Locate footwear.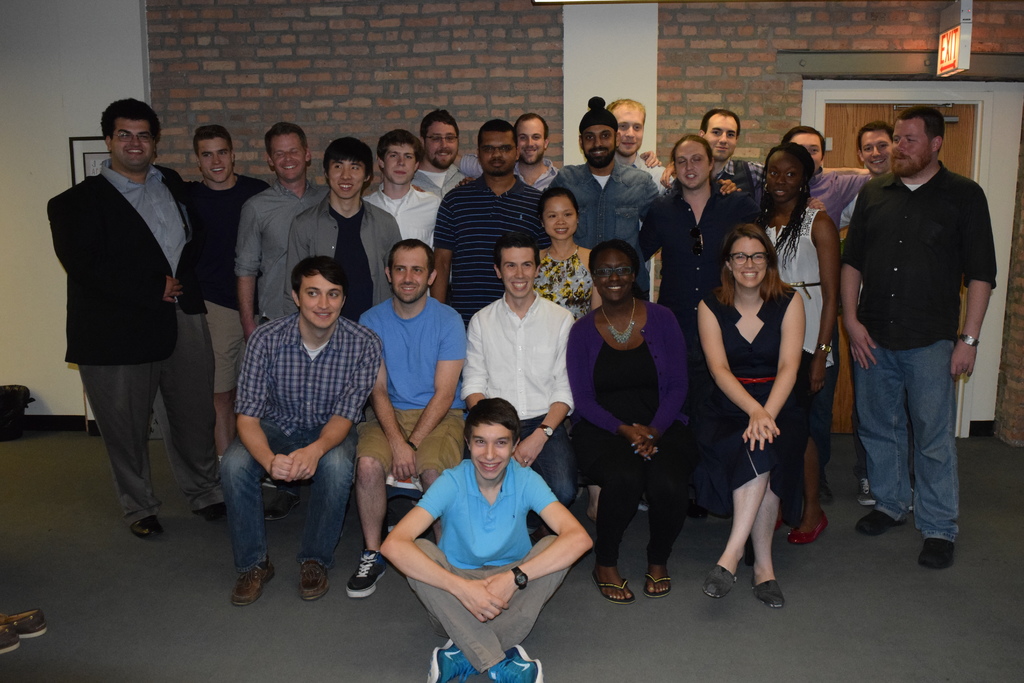
Bounding box: (x1=344, y1=548, x2=388, y2=600).
